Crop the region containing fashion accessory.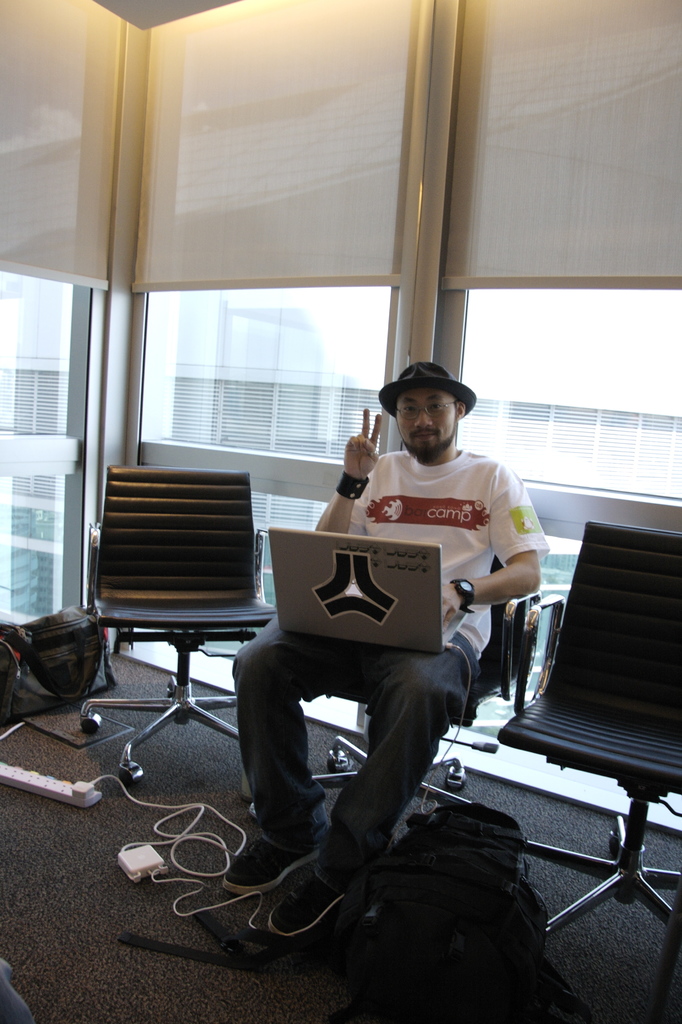
Crop region: Rect(332, 468, 370, 501).
